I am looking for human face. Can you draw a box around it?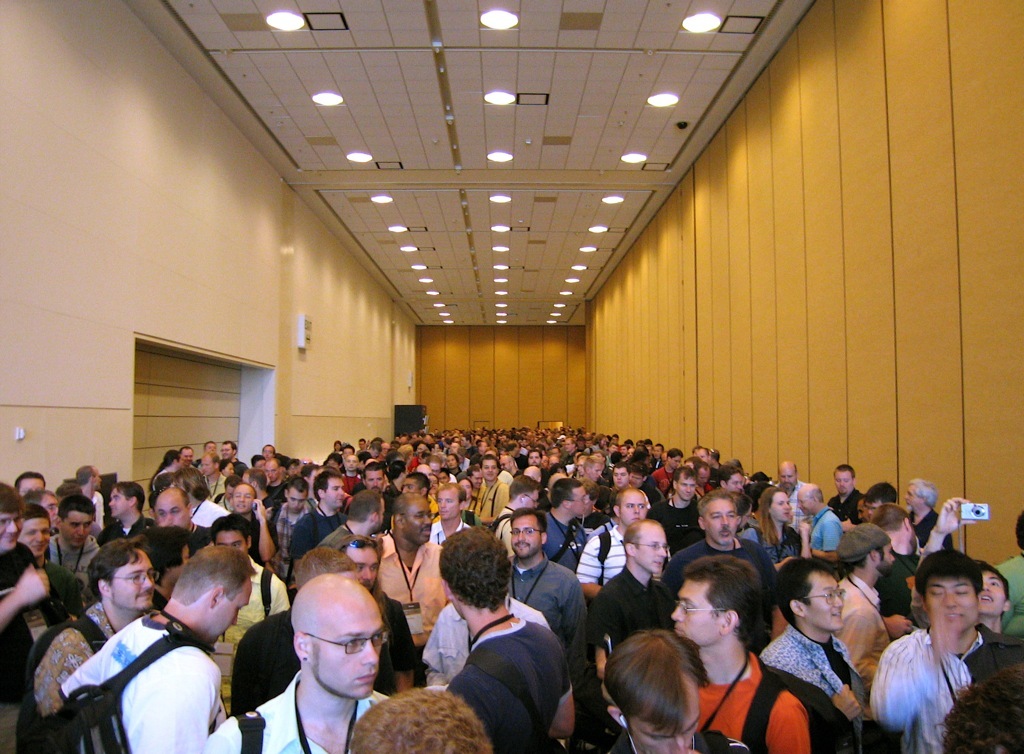
Sure, the bounding box is bbox(511, 517, 541, 558).
